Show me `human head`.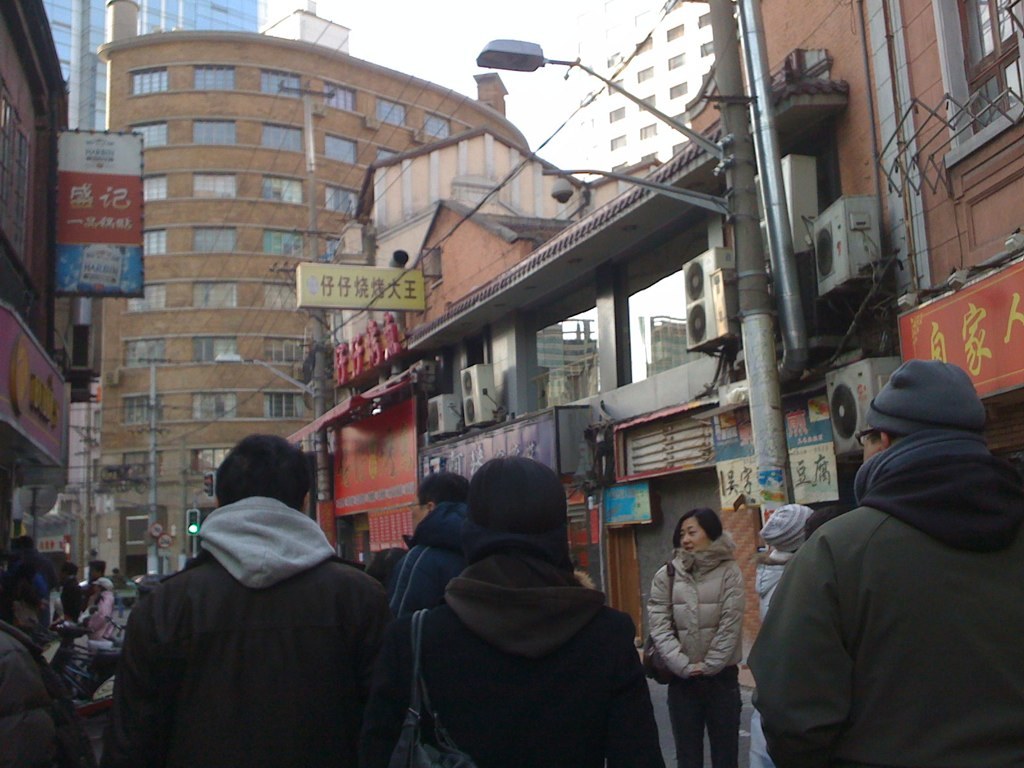
`human head` is here: BBox(410, 470, 466, 529).
